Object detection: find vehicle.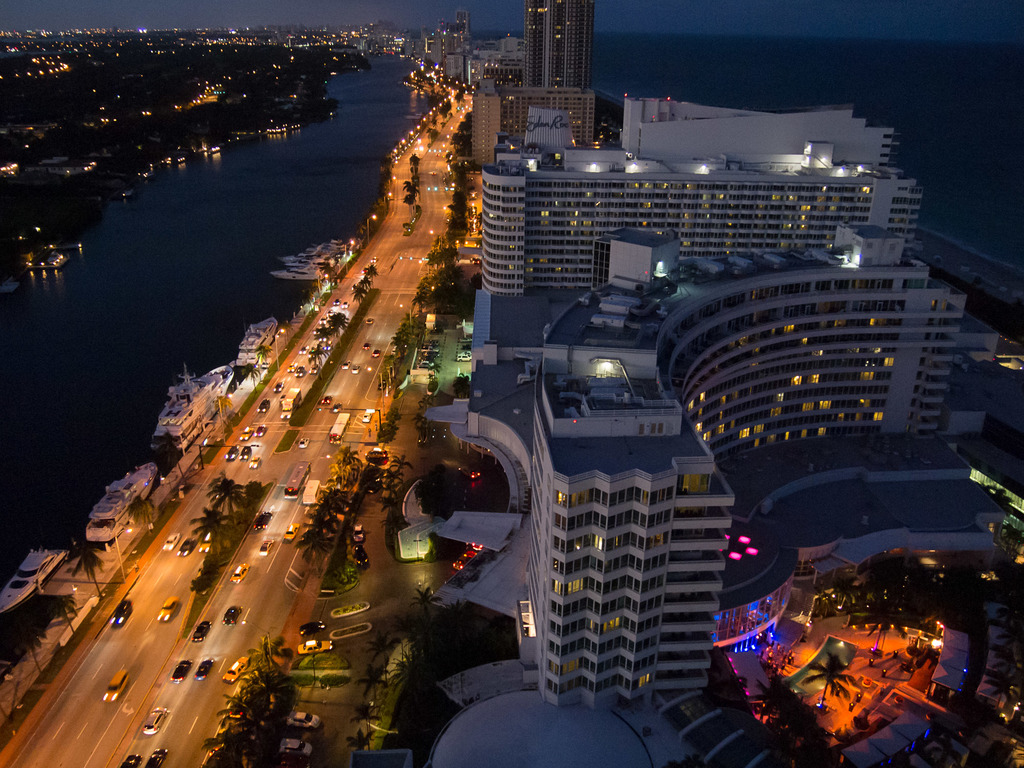
bbox=[292, 636, 331, 656].
